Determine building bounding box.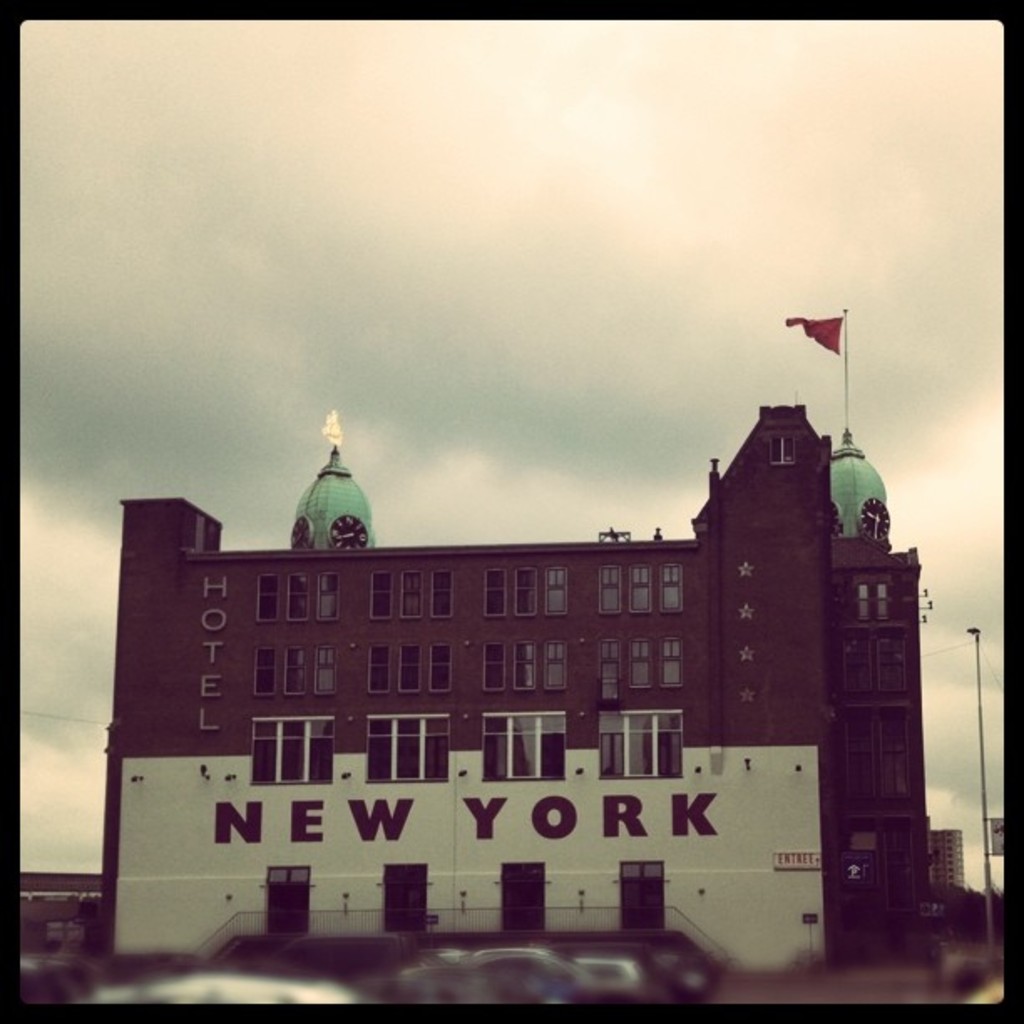
Determined: x1=927 y1=830 x2=962 y2=887.
